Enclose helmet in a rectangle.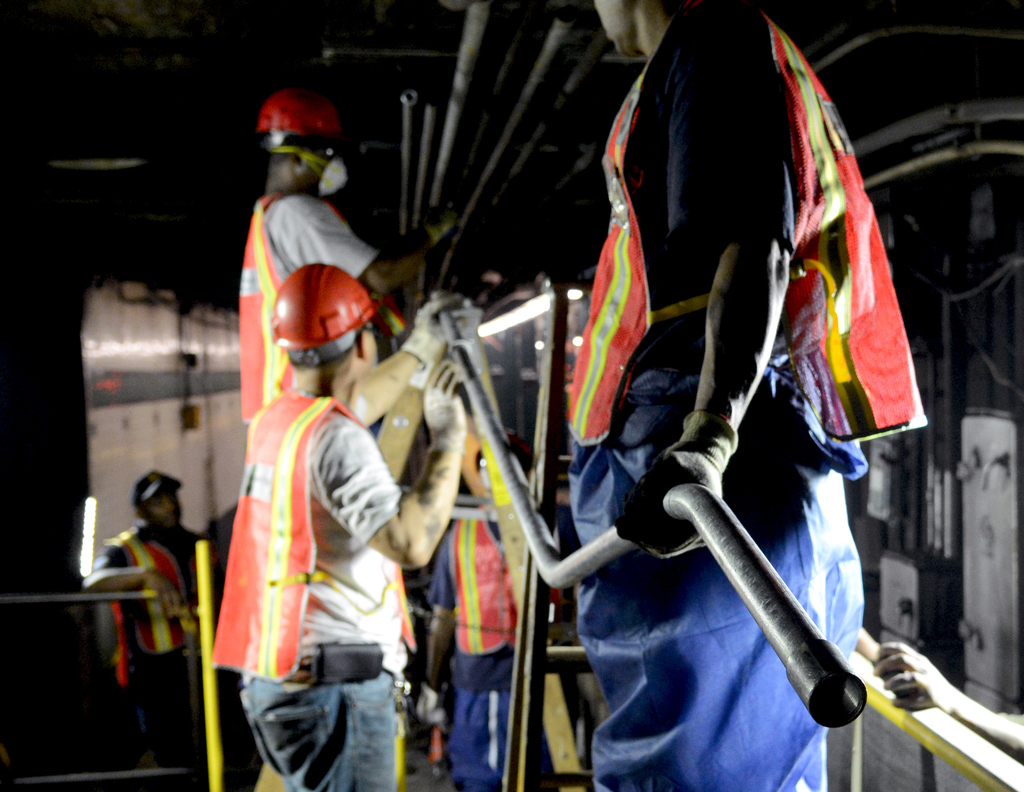
bbox=(248, 84, 355, 184).
